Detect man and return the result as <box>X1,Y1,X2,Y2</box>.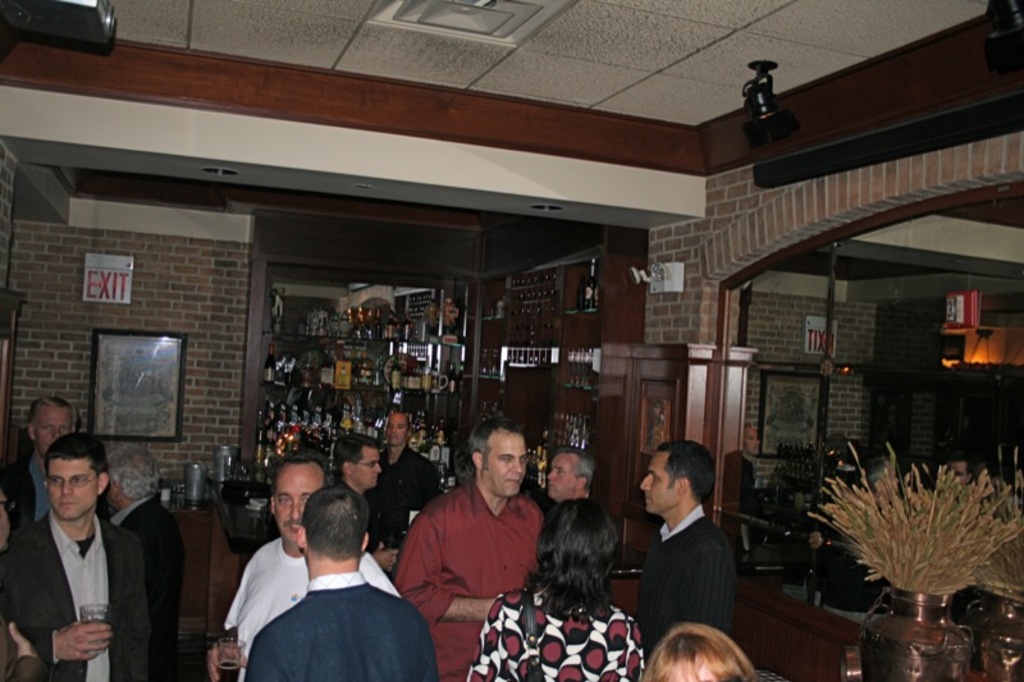
<box>374,408,436,512</box>.
